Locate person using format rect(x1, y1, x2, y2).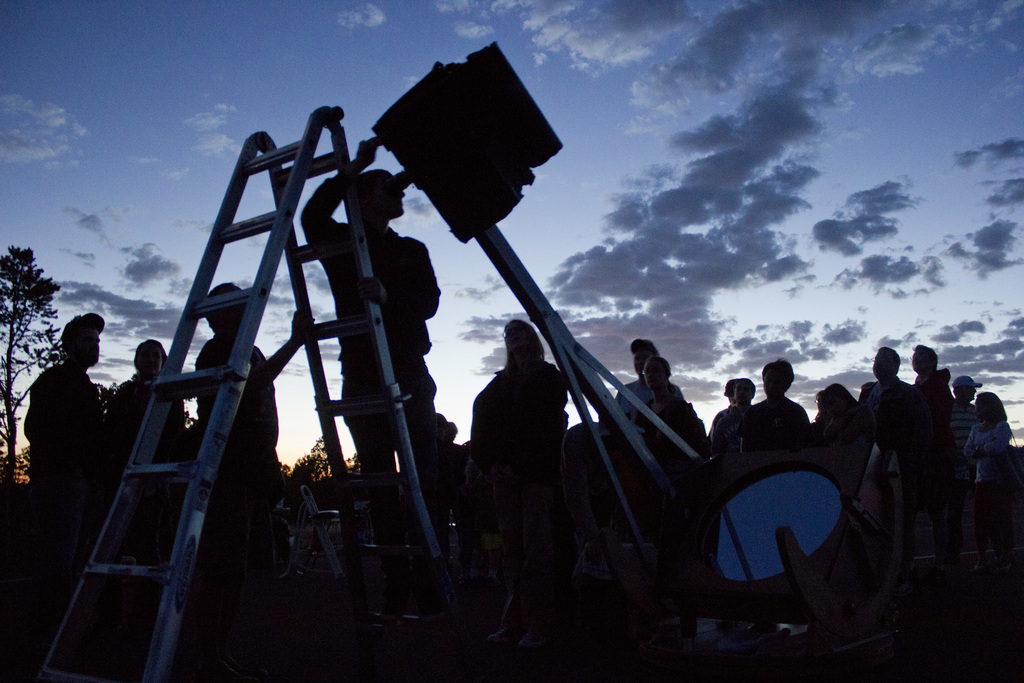
rect(108, 336, 192, 506).
